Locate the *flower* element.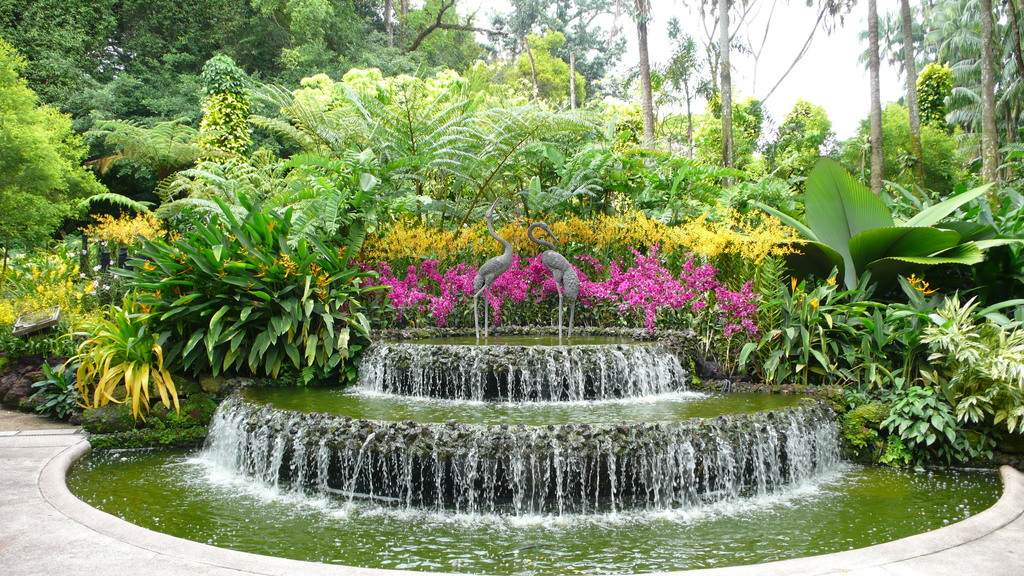
Element bbox: x1=811, y1=296, x2=820, y2=311.
